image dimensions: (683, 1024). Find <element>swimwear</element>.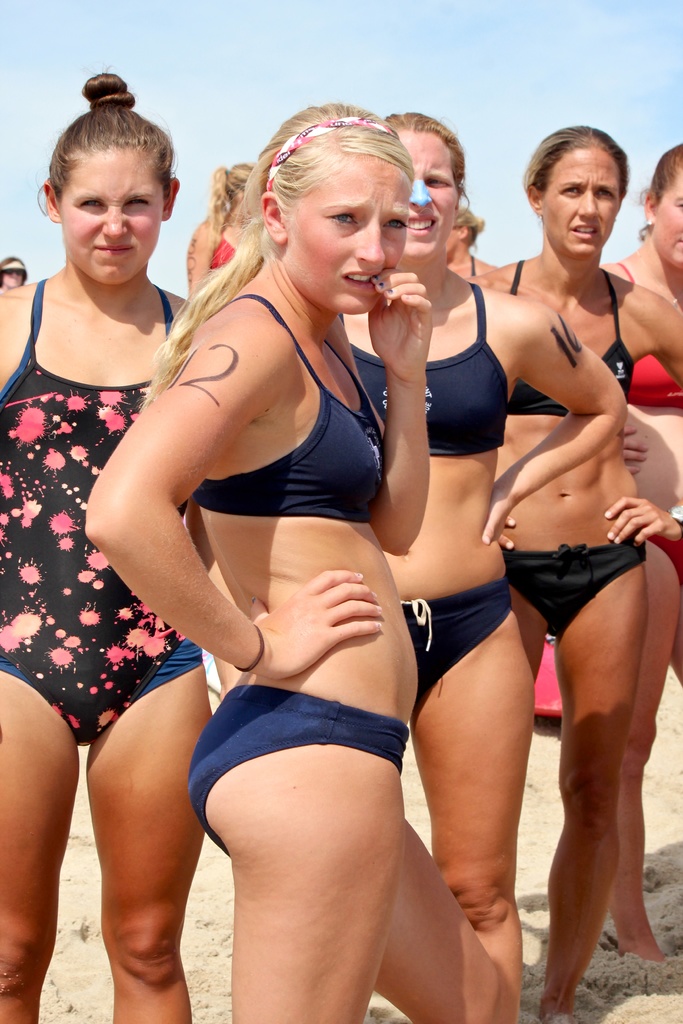
bbox=[507, 260, 633, 414].
